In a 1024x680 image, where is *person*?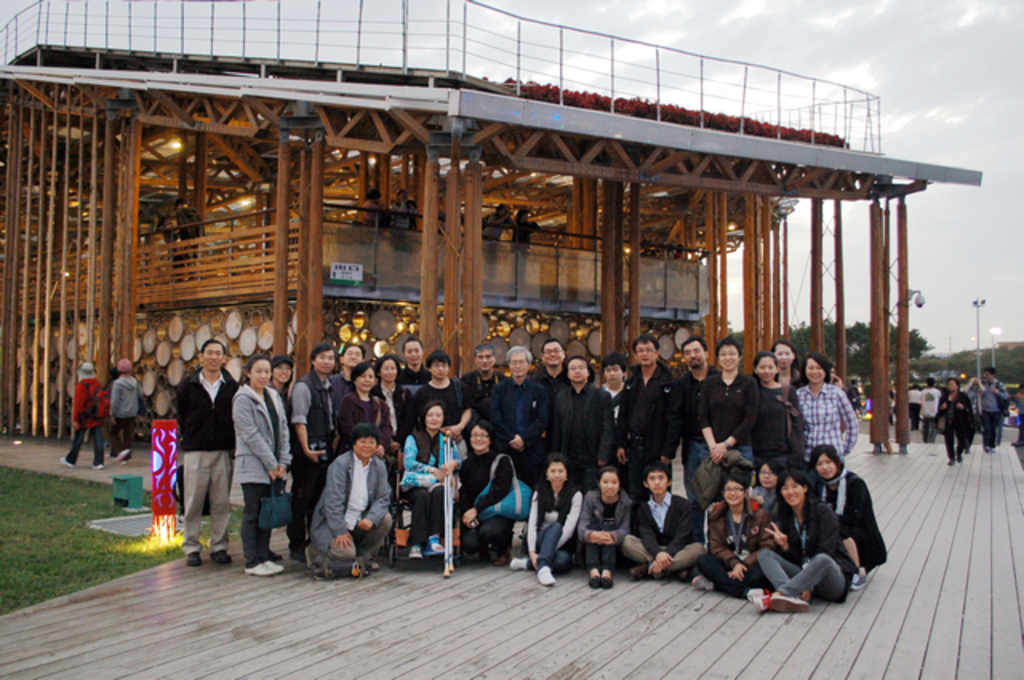
[792,347,856,466].
